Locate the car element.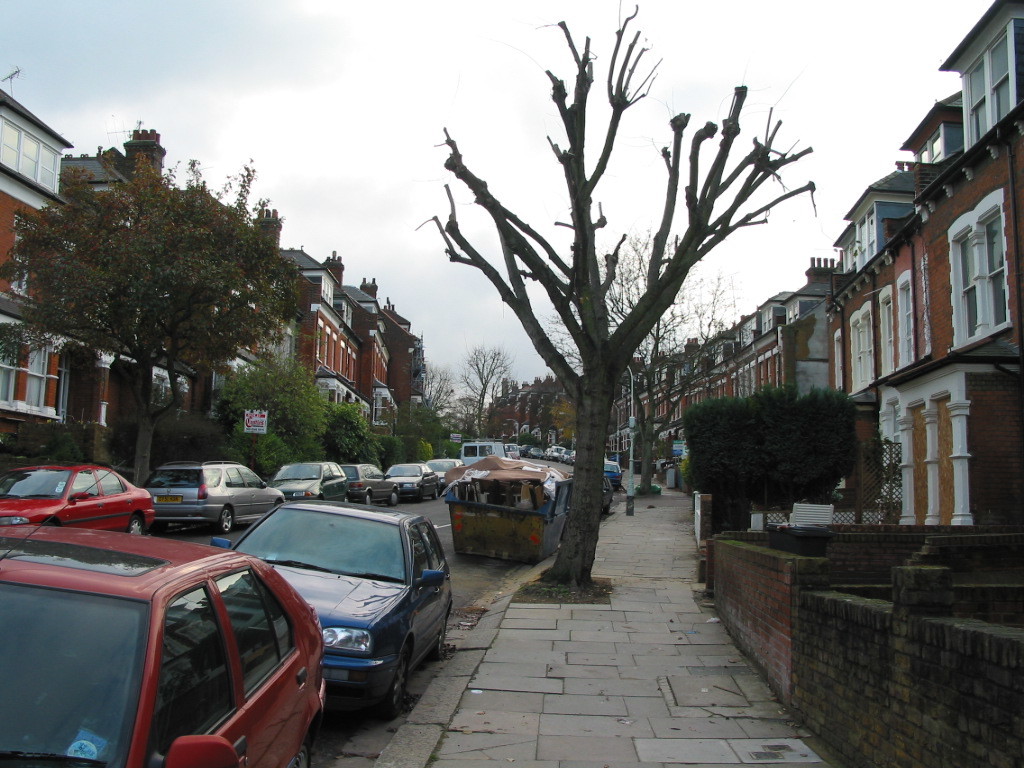
Element bbox: {"x1": 385, "y1": 458, "x2": 450, "y2": 505}.
